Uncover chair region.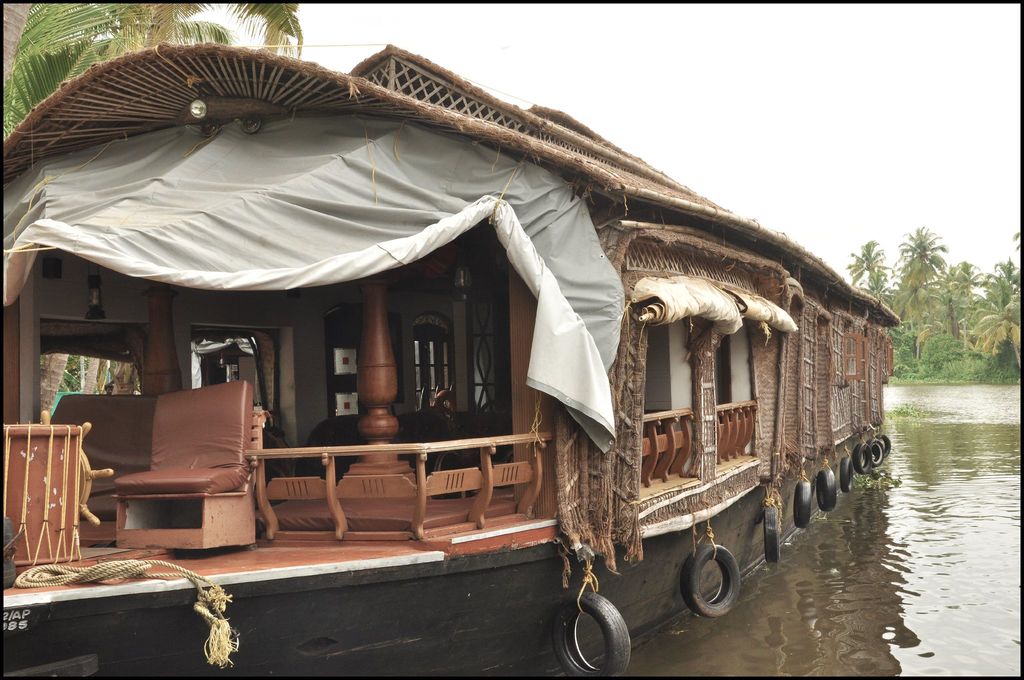
Uncovered: region(109, 380, 257, 551).
